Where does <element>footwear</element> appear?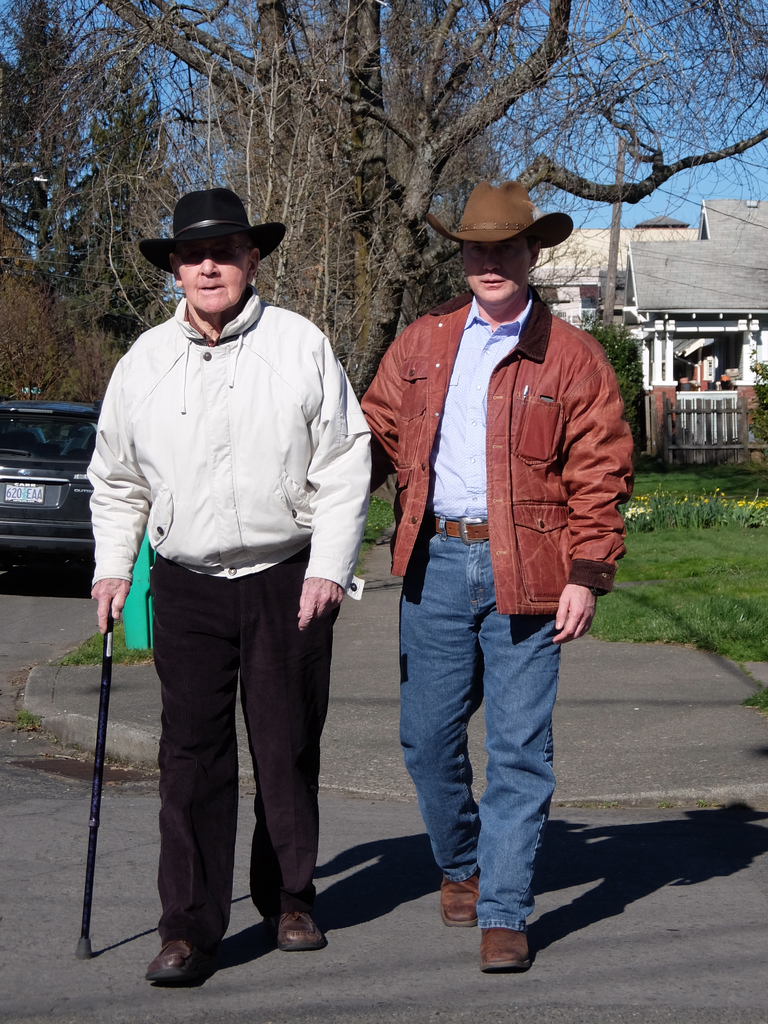
Appears at x1=438, y1=872, x2=483, y2=925.
